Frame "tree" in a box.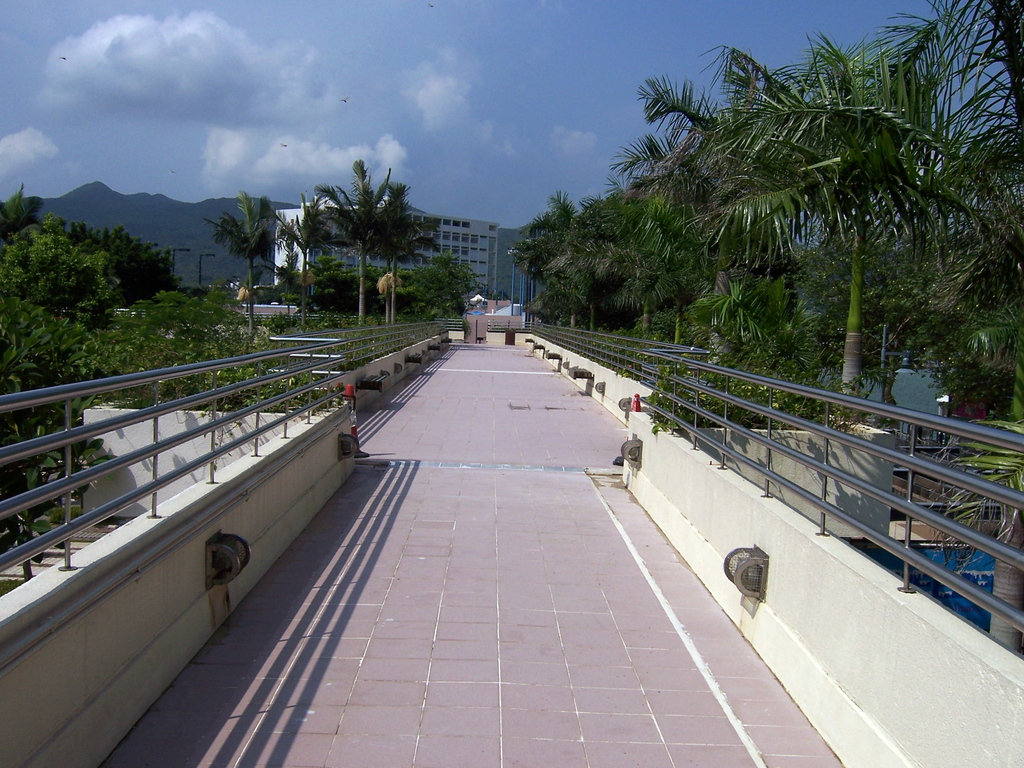
<region>614, 120, 790, 346</region>.
